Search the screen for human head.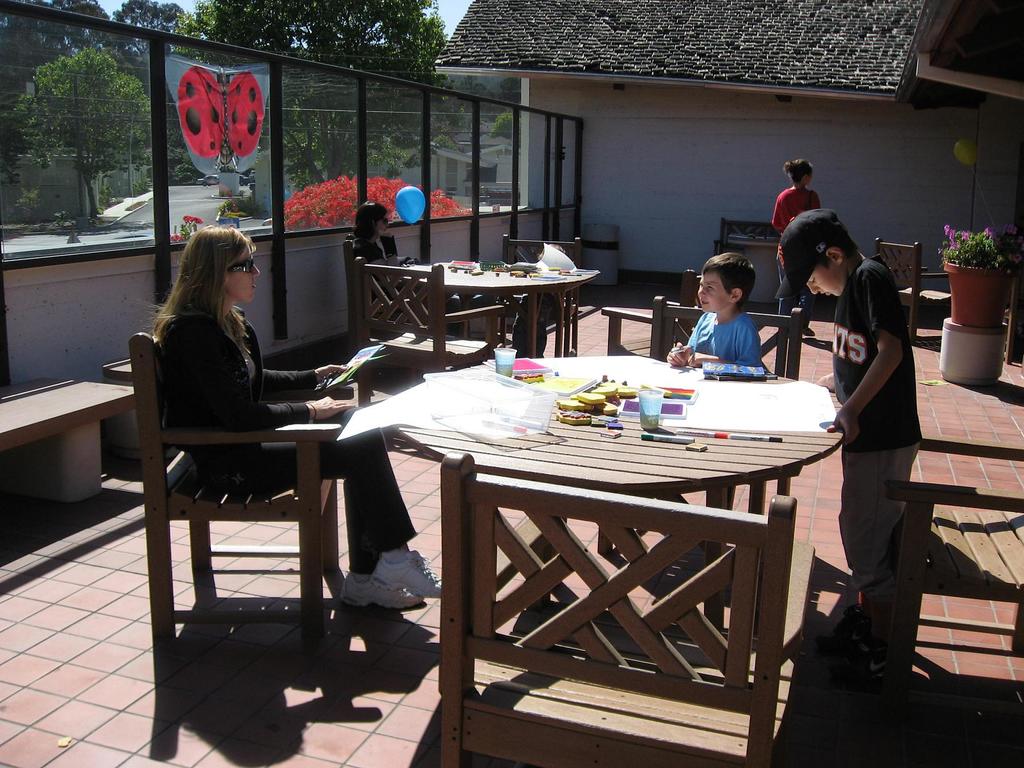
Found at (774, 211, 863, 301).
